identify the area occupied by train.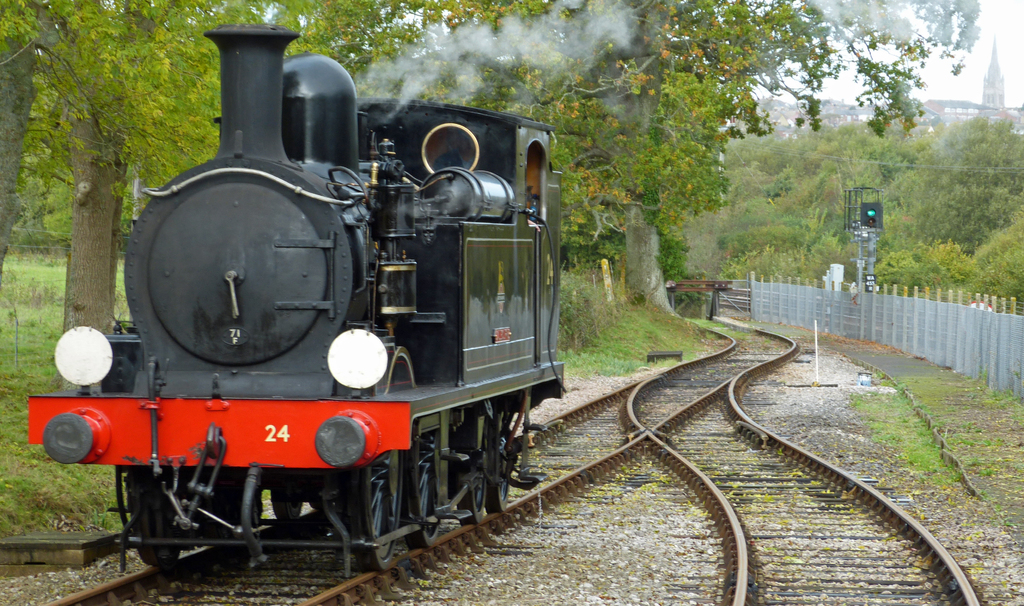
Area: box(28, 23, 563, 571).
